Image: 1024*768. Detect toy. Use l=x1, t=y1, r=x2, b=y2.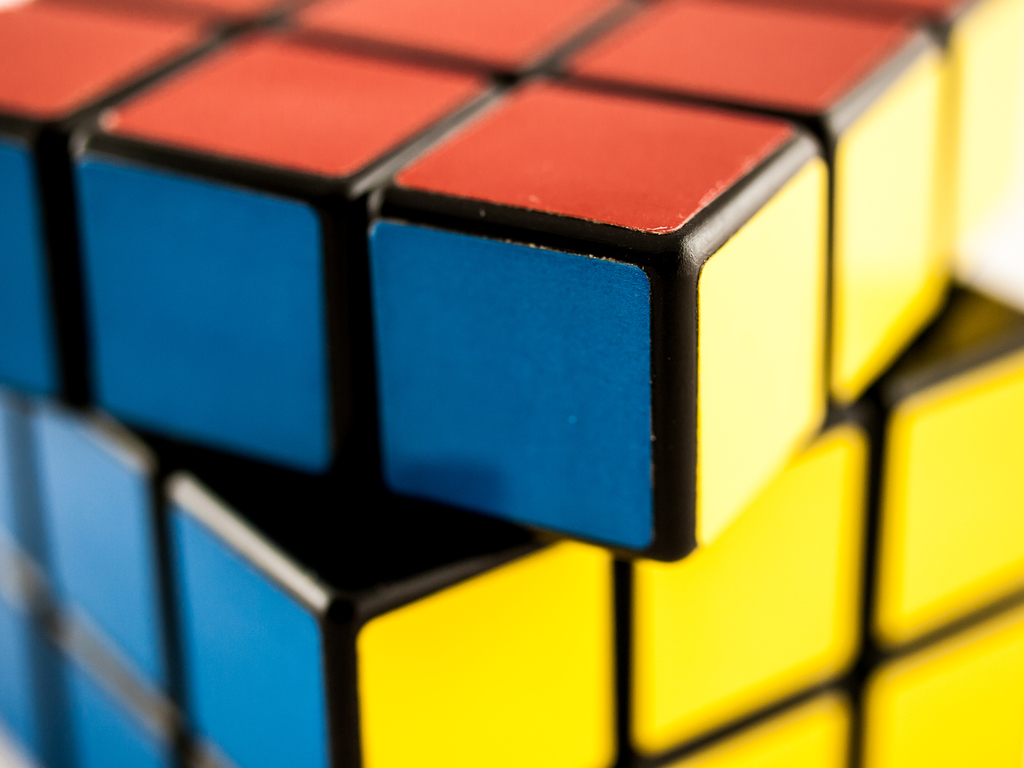
l=0, t=0, r=1023, b=767.
